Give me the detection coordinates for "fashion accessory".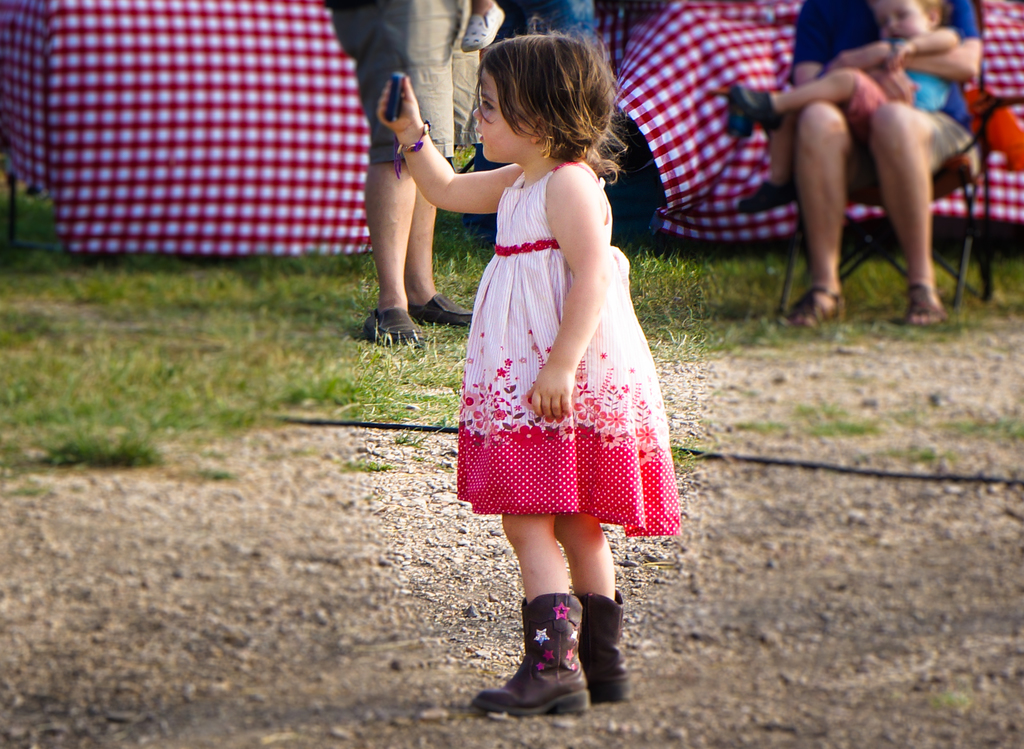
(394, 120, 431, 156).
